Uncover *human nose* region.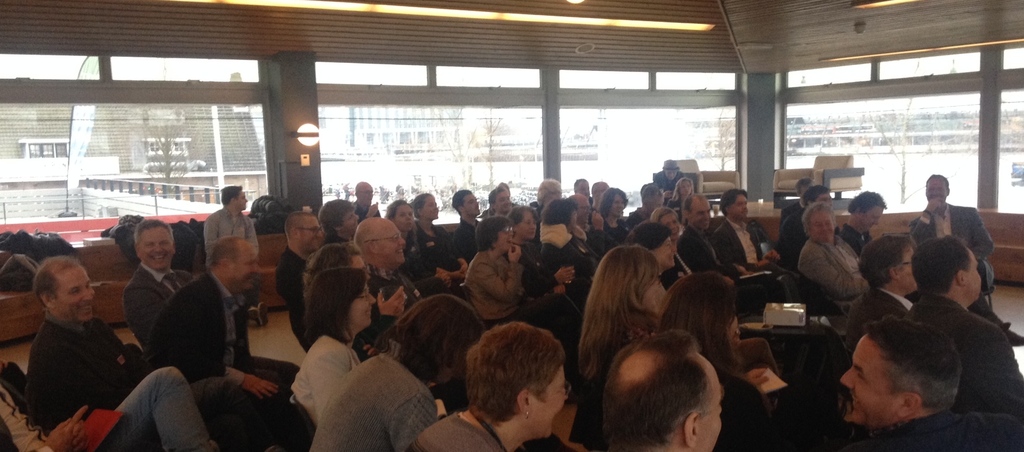
Uncovered: [x1=152, y1=241, x2=163, y2=254].
